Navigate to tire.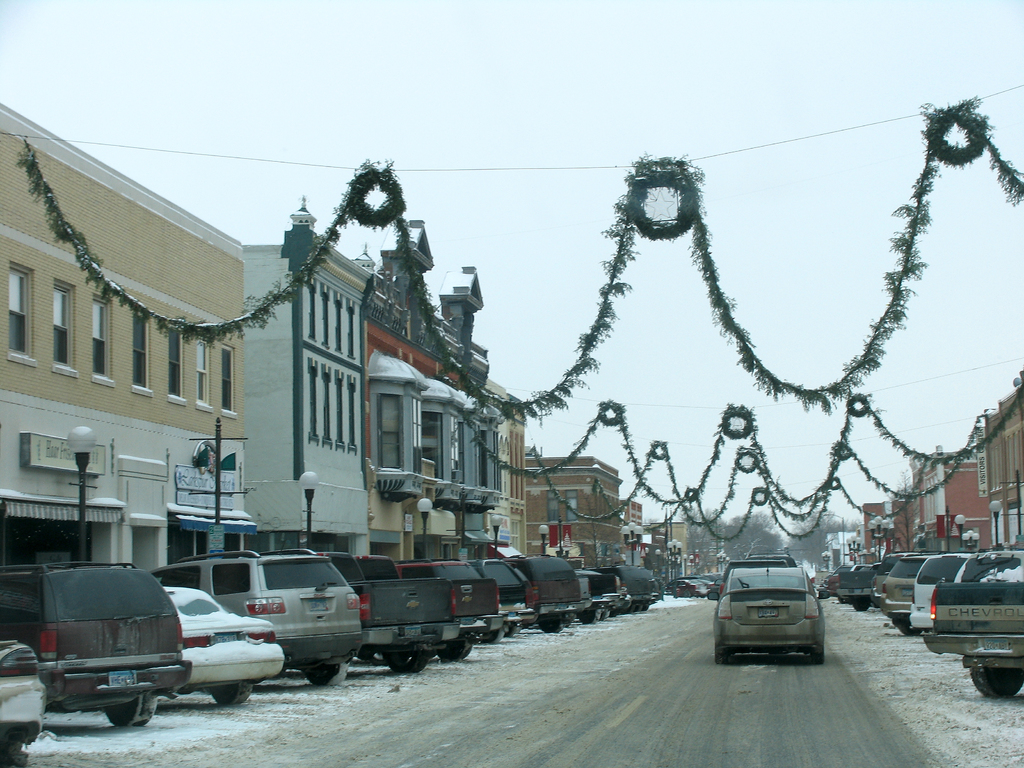
Navigation target: {"x1": 817, "y1": 590, "x2": 829, "y2": 600}.
